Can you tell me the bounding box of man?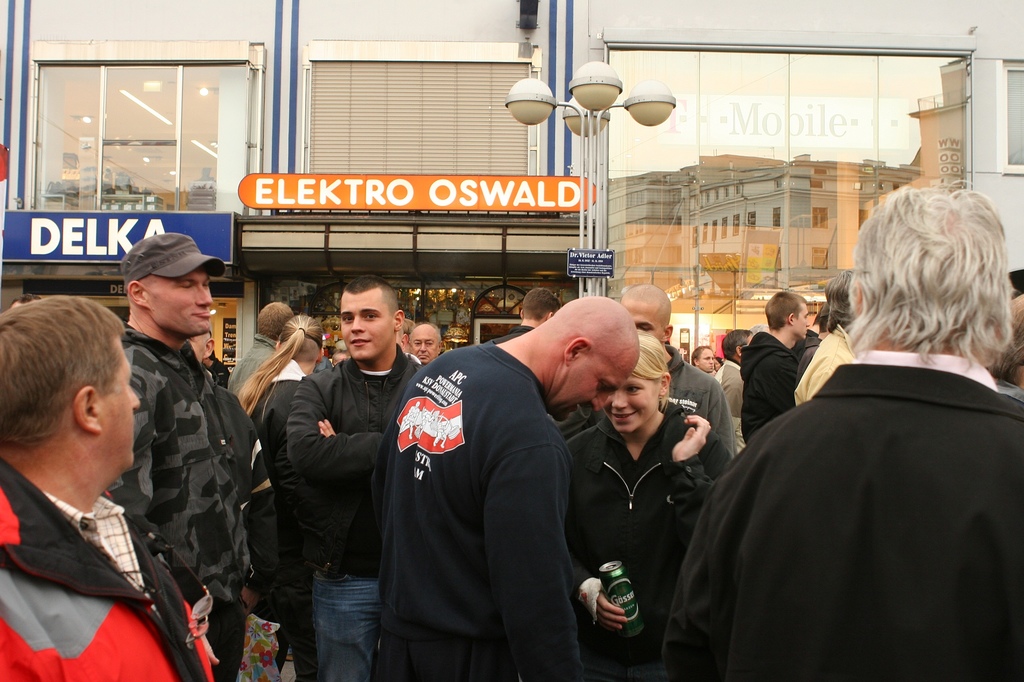
[364, 288, 644, 681].
